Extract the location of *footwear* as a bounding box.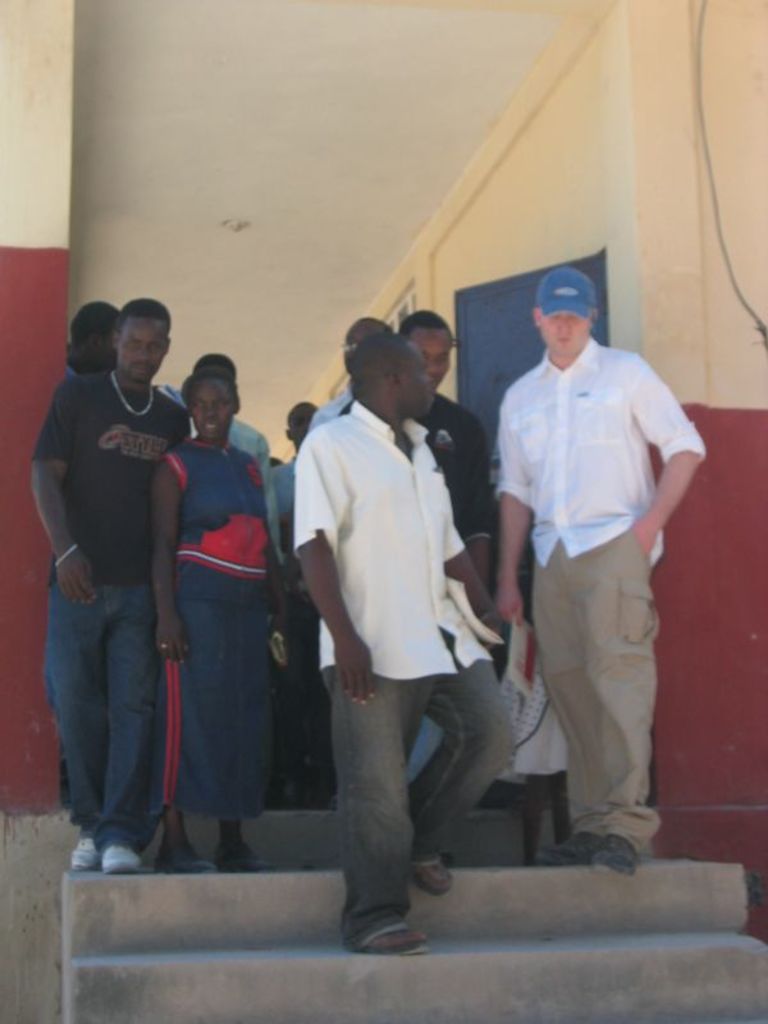
<box>69,835,104,872</box>.
